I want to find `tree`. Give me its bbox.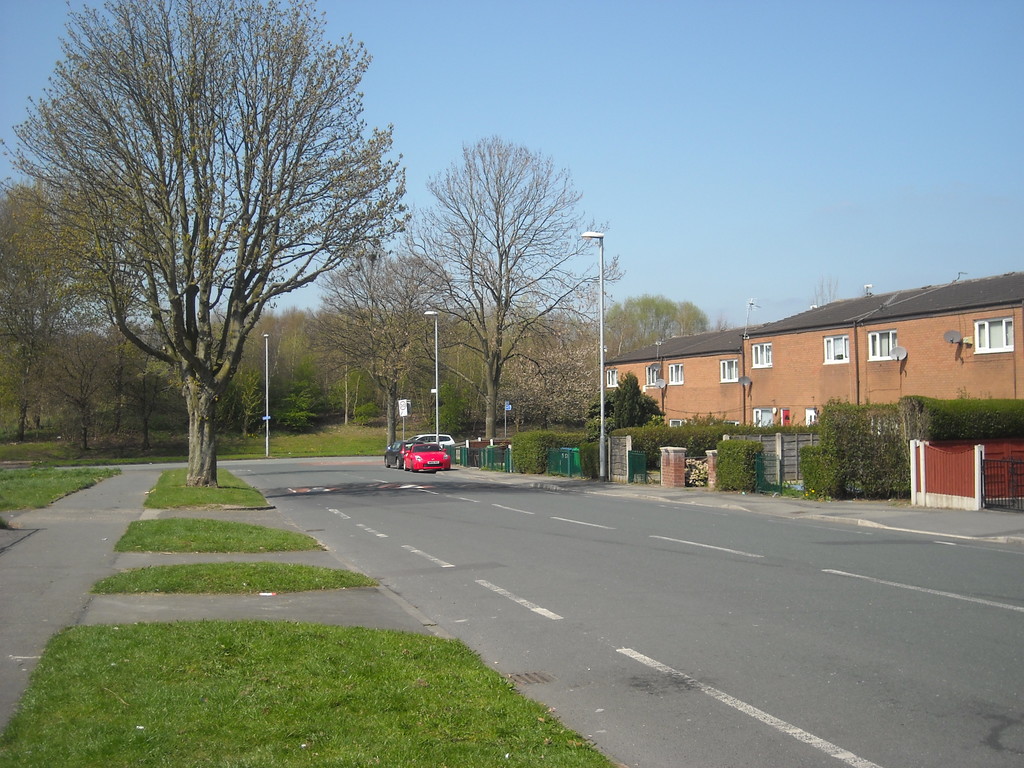
x1=604 y1=289 x2=728 y2=368.
